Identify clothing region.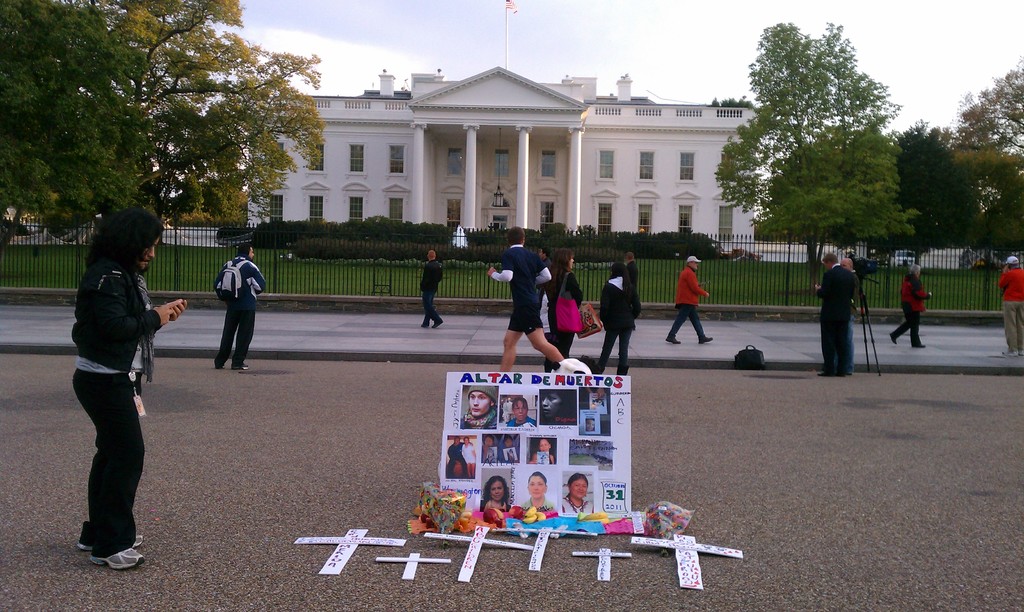
Region: 625, 252, 640, 293.
